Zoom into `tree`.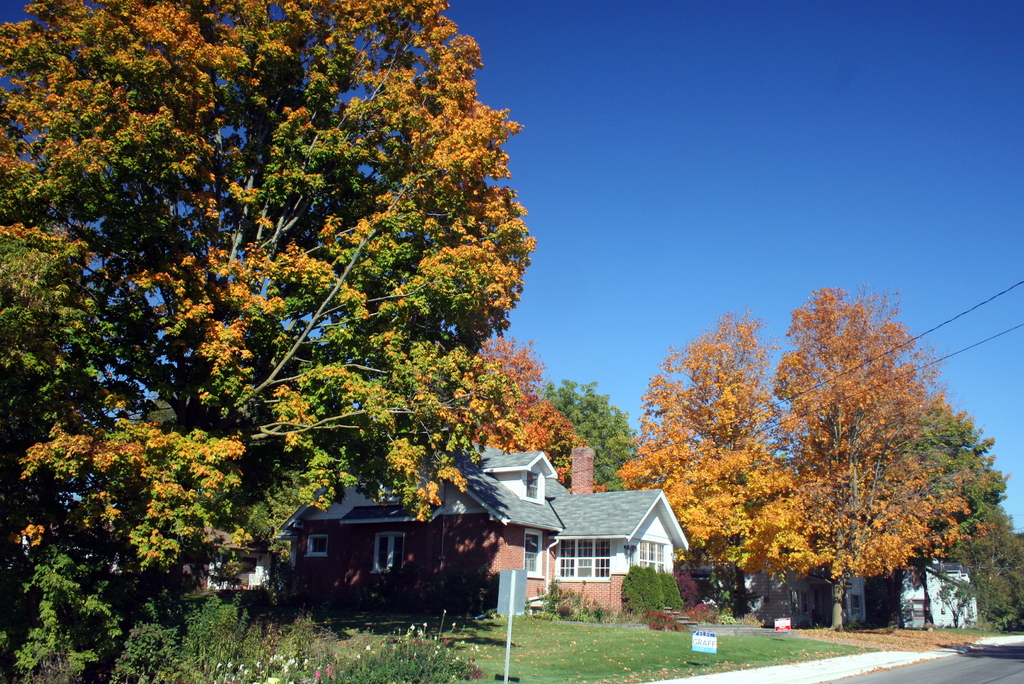
Zoom target: <box>0,0,540,683</box>.
